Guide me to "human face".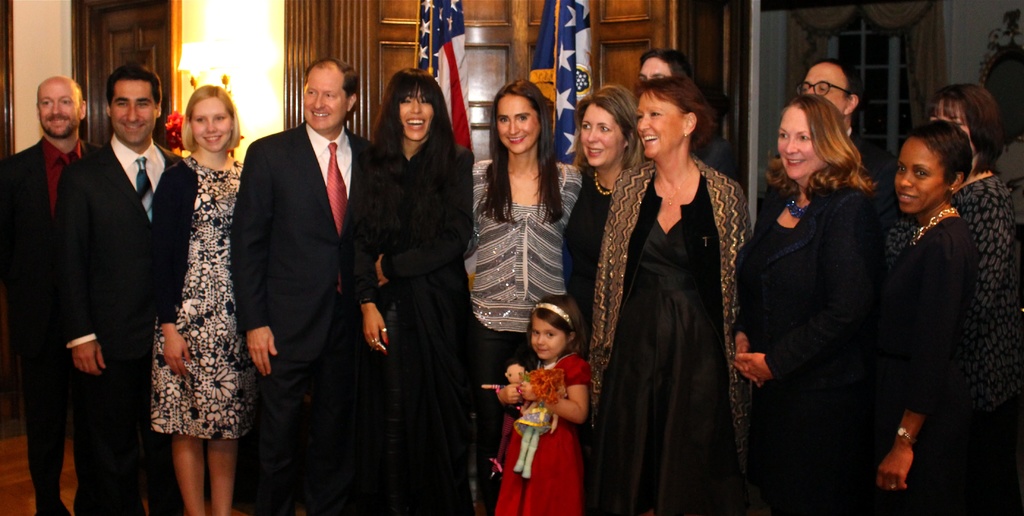
Guidance: (803,62,845,122).
